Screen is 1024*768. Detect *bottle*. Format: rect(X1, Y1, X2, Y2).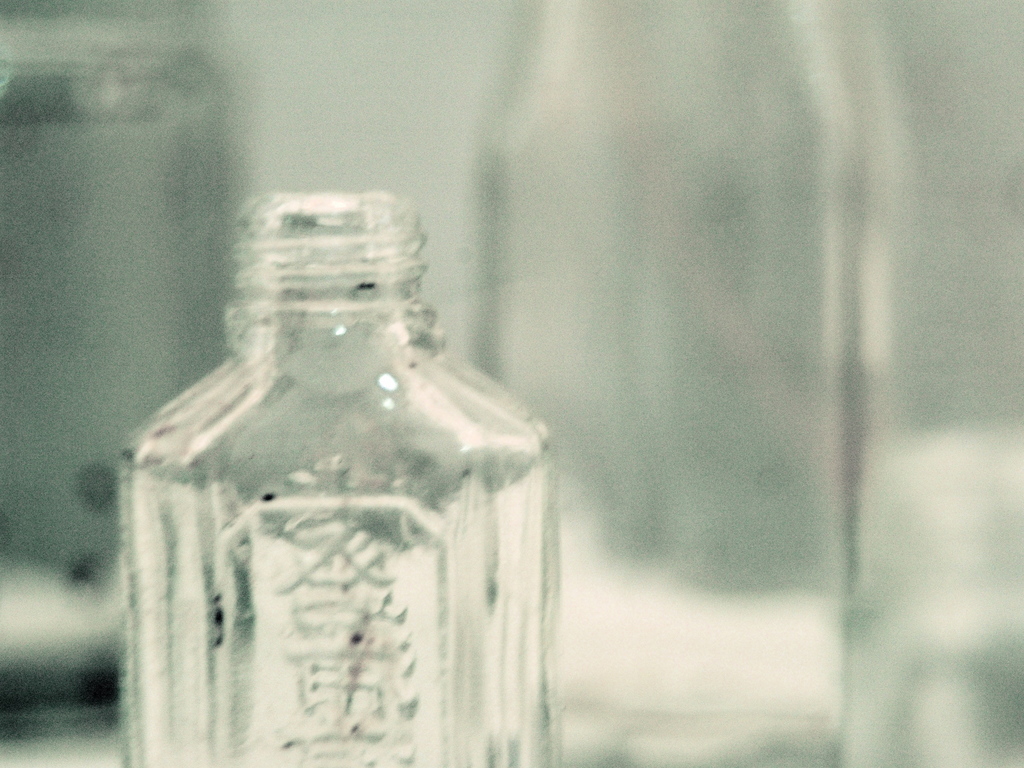
rect(472, 0, 898, 765).
